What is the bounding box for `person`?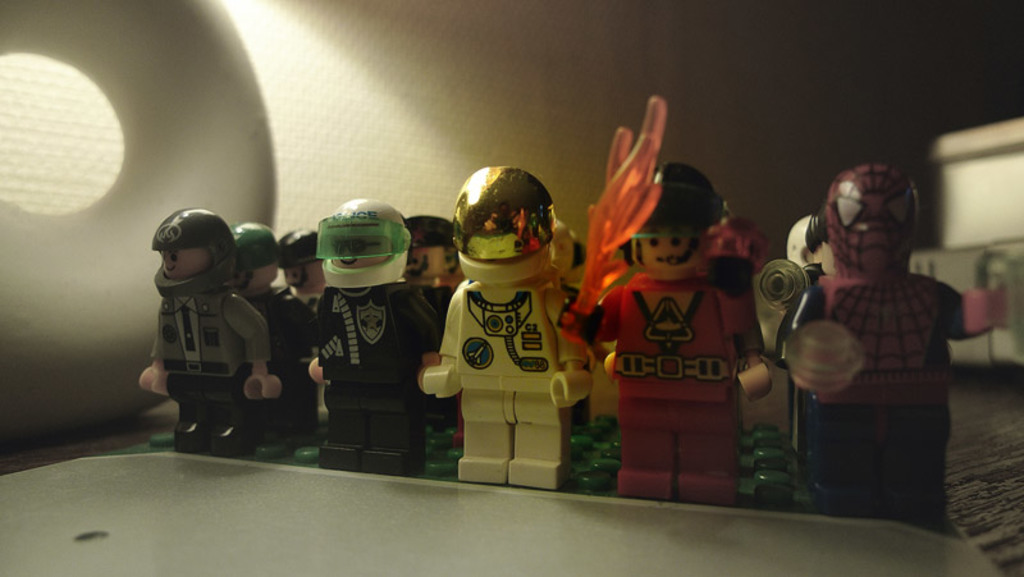
bbox(207, 230, 315, 464).
